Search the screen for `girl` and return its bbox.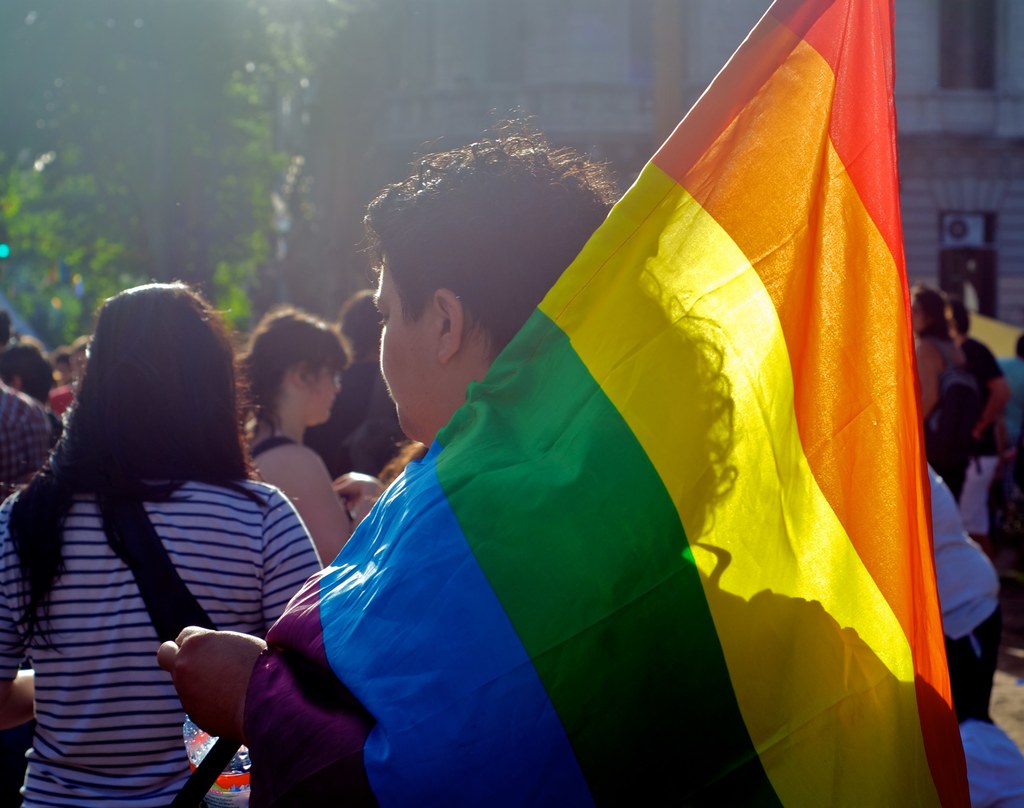
Found: 234,303,384,582.
